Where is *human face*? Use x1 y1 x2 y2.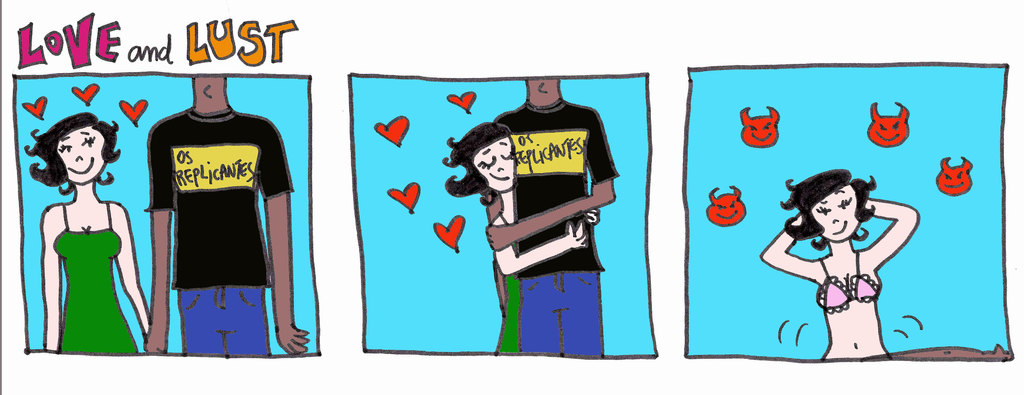
56 123 106 185.
